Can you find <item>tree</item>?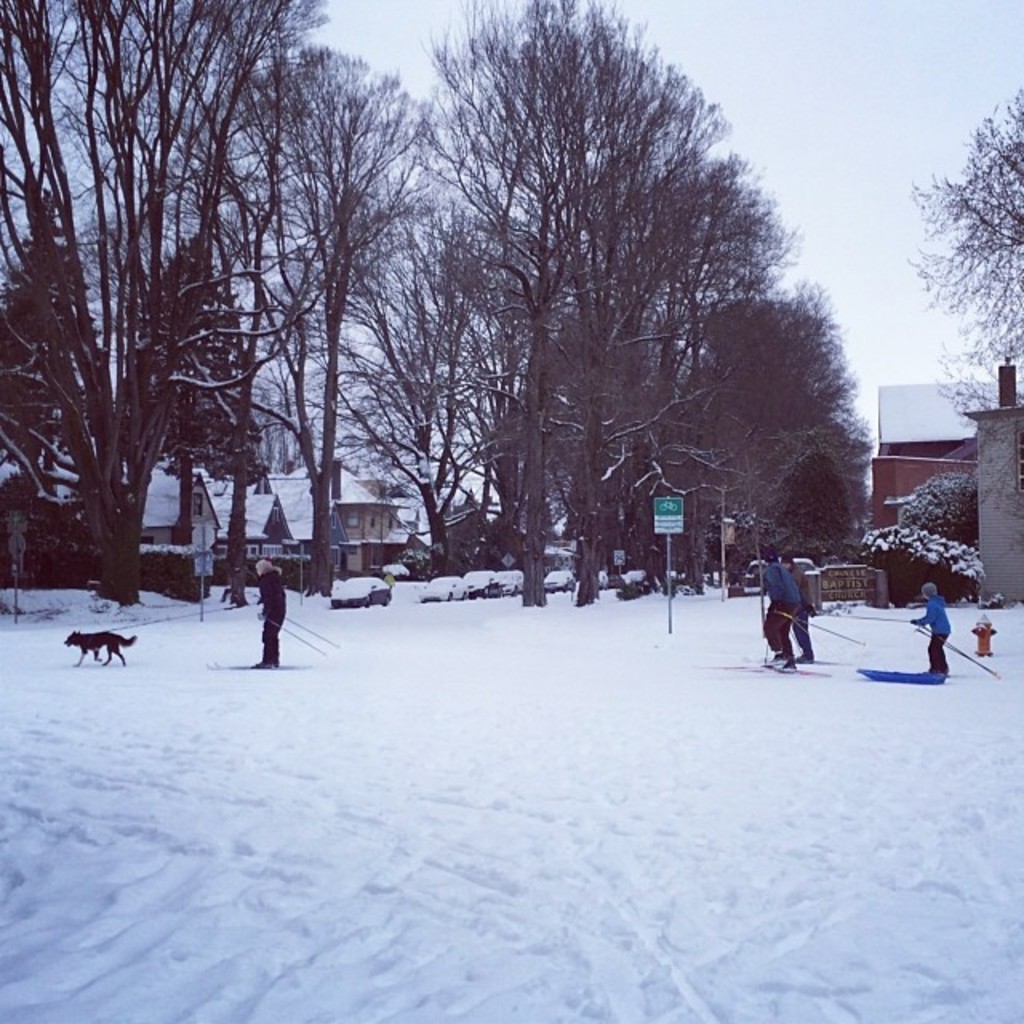
Yes, bounding box: crop(899, 94, 1022, 518).
